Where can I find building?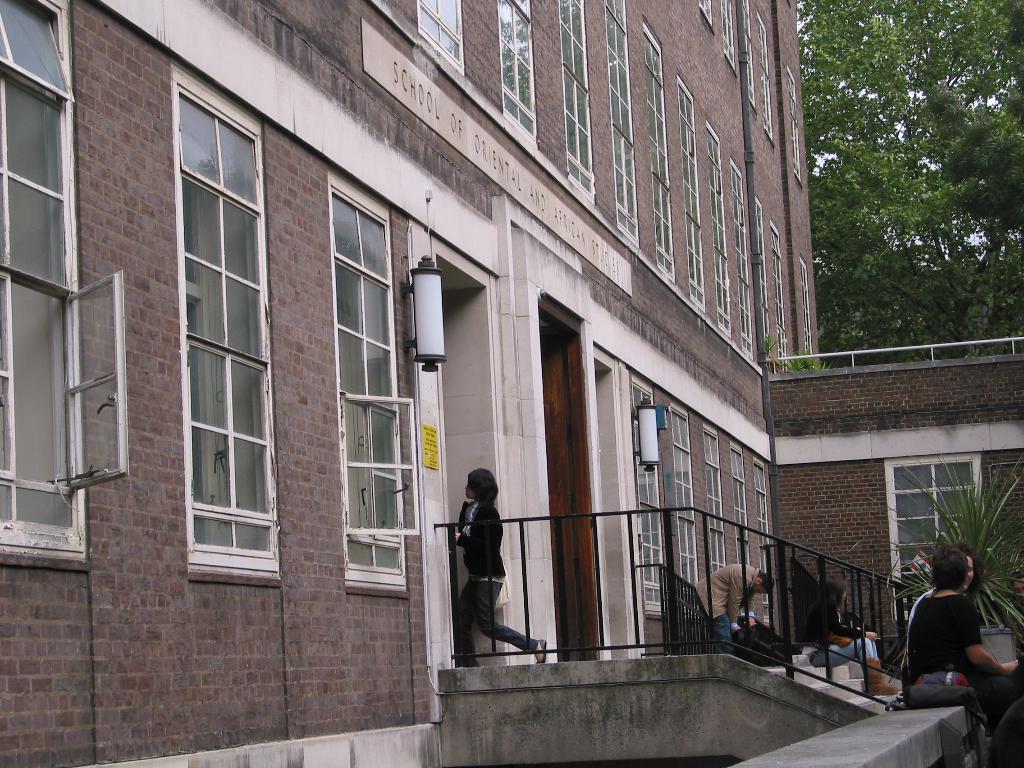
You can find it at [762,349,1023,653].
